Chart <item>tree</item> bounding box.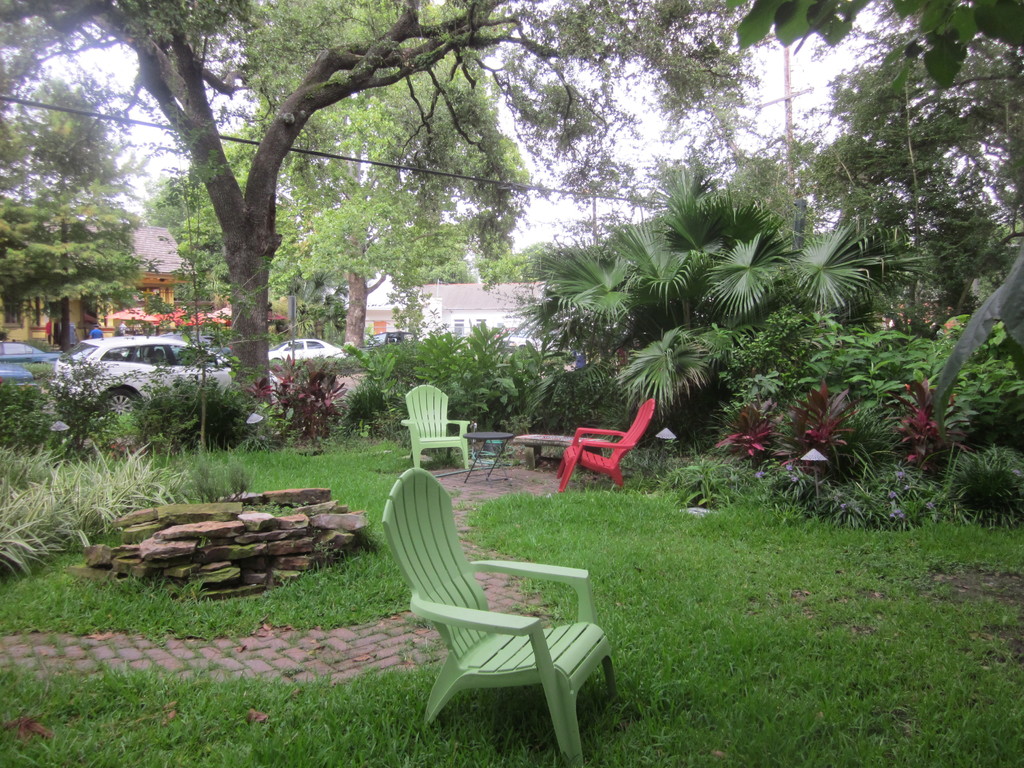
Charted: region(154, 0, 534, 357).
